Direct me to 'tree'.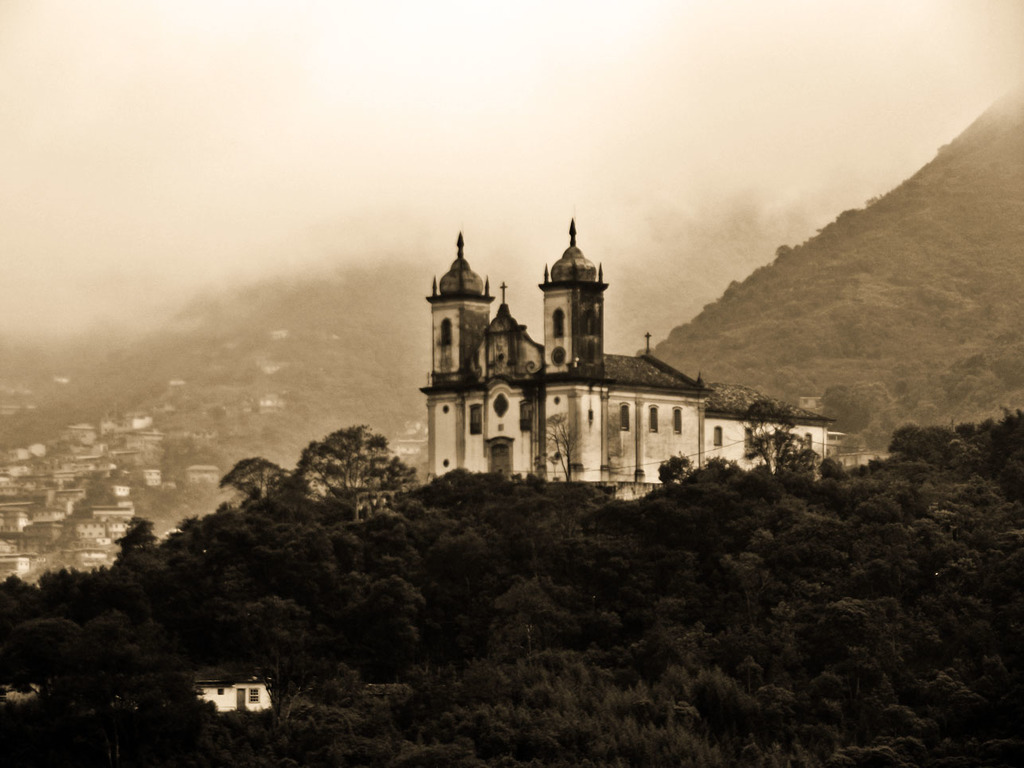
Direction: <bbox>717, 624, 775, 695</bbox>.
